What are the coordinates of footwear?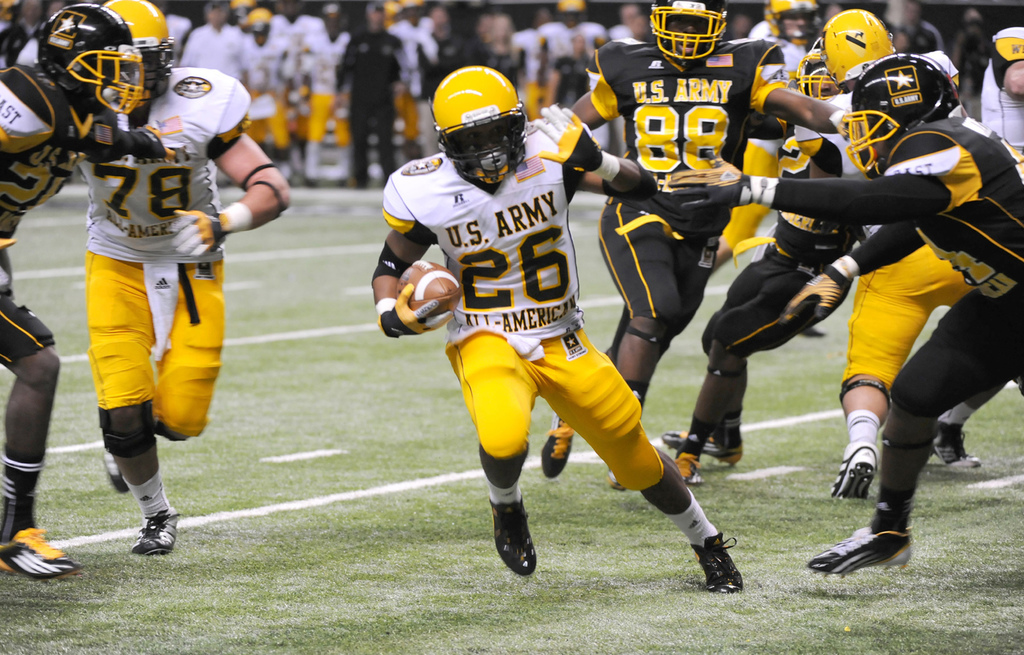
bbox=(666, 431, 740, 471).
